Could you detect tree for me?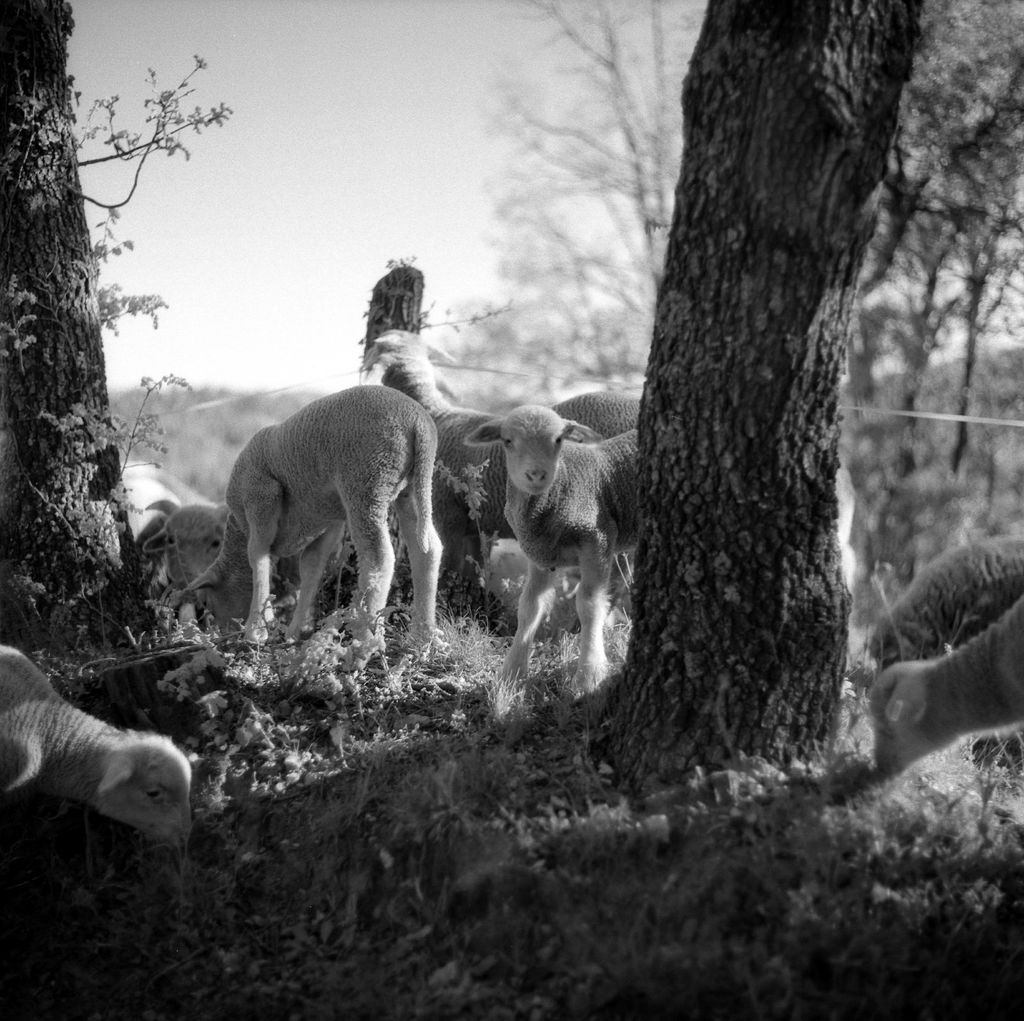
Detection result: [0, 13, 193, 651].
